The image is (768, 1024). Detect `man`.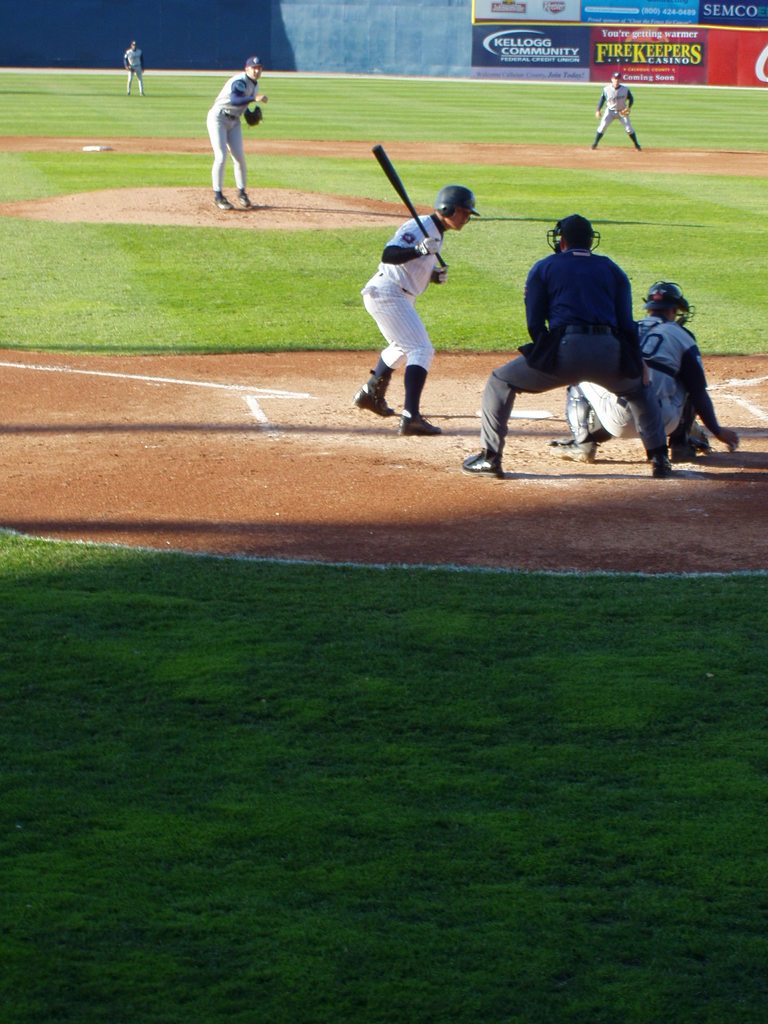
Detection: select_region(350, 184, 483, 442).
